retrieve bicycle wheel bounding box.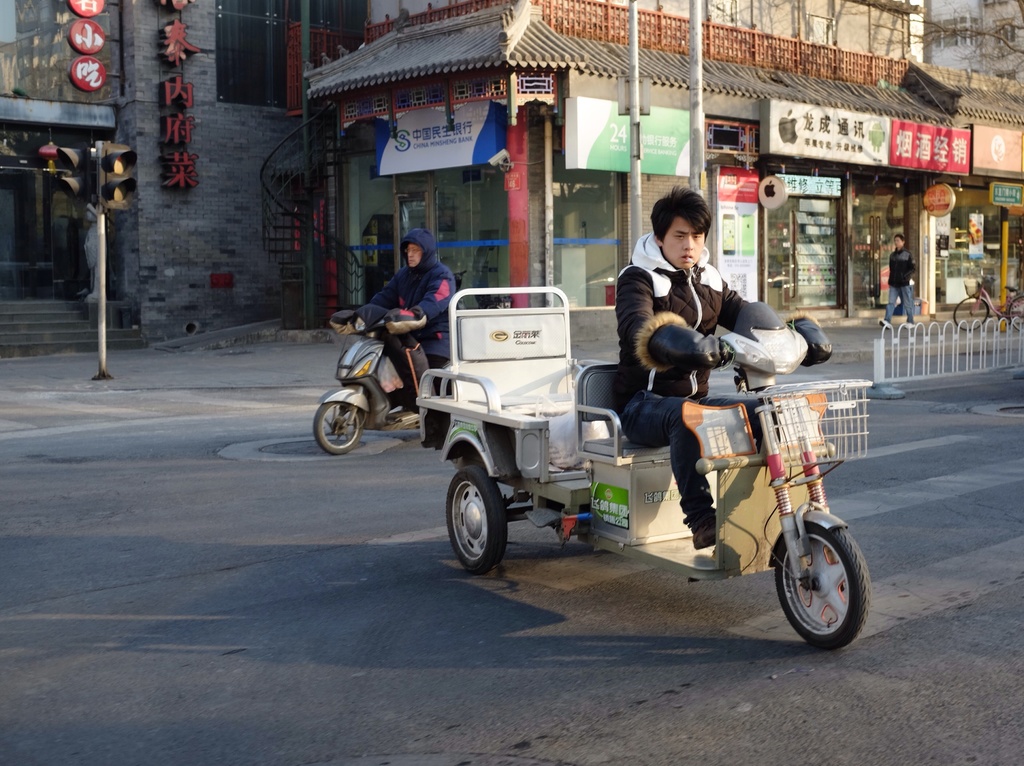
Bounding box: (1007, 294, 1023, 334).
